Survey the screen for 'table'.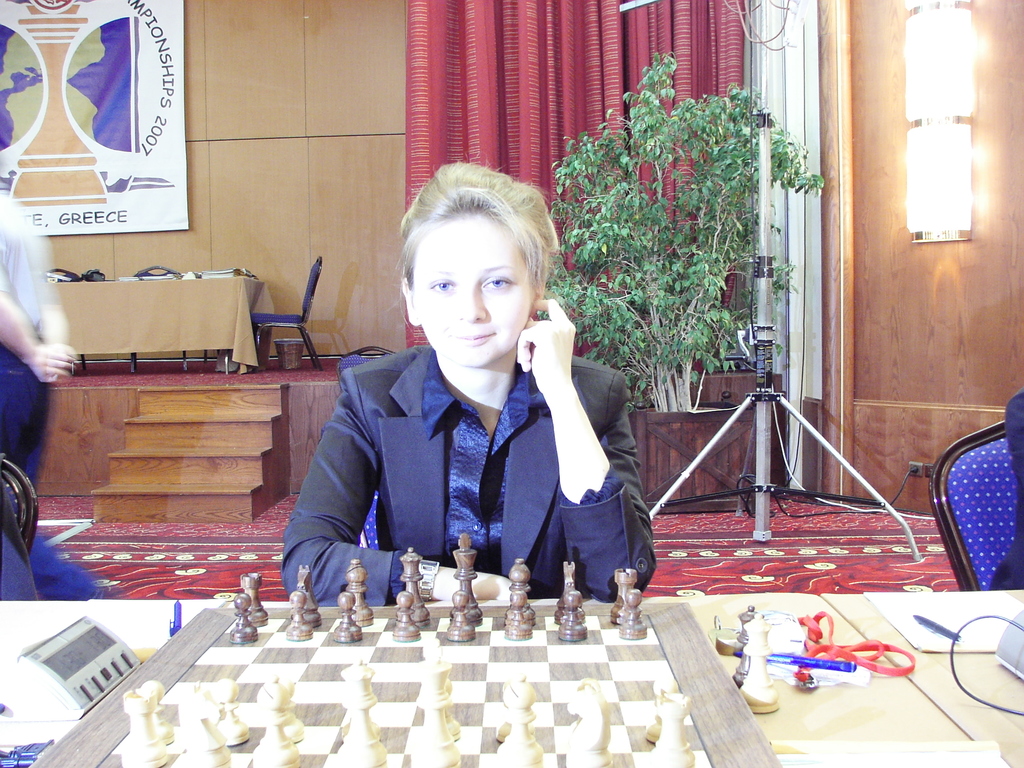
Survey found: 0,589,1007,767.
